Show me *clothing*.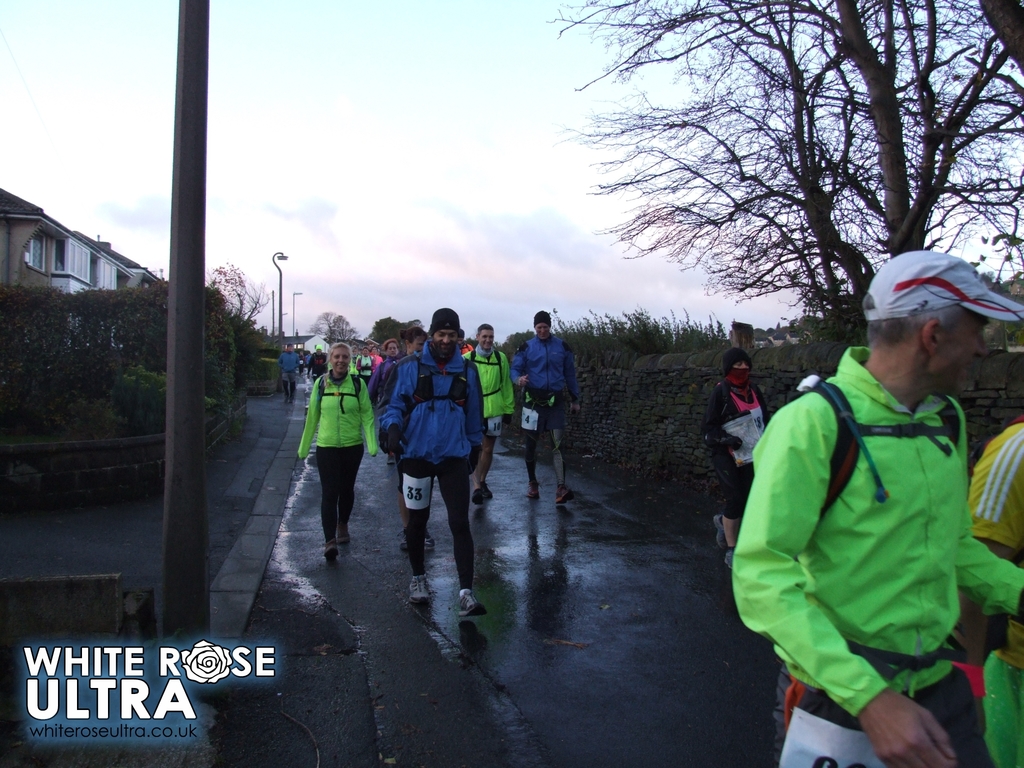
*clothing* is here: bbox=(511, 335, 582, 436).
